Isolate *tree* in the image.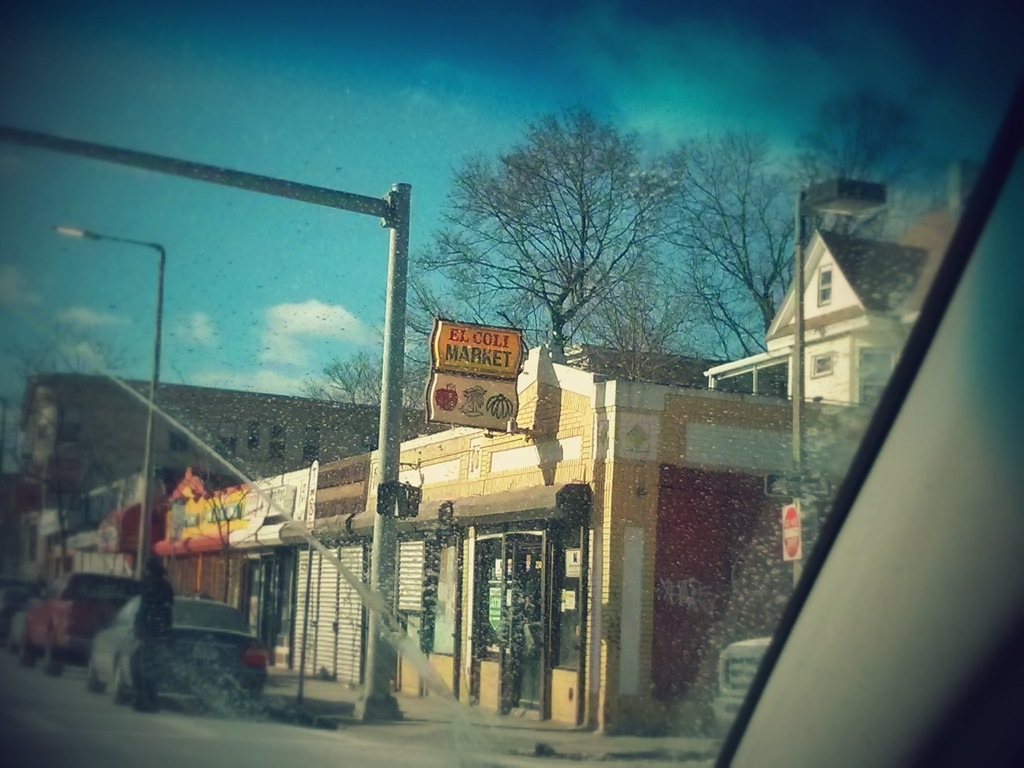
Isolated region: Rect(641, 82, 944, 398).
